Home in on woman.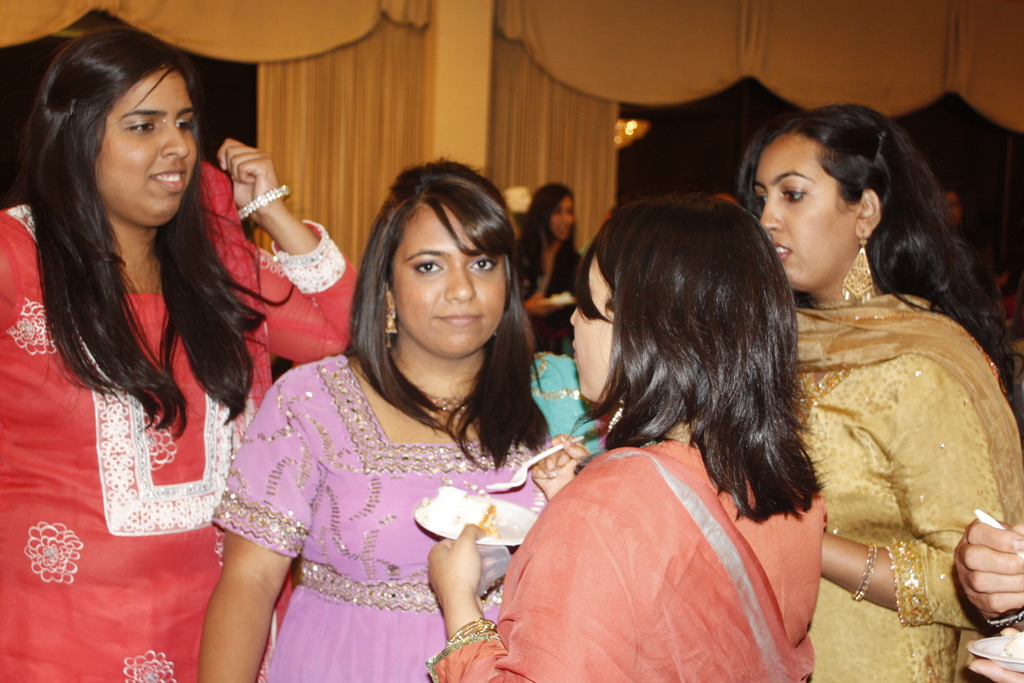
Homed in at l=737, t=108, r=1018, b=657.
